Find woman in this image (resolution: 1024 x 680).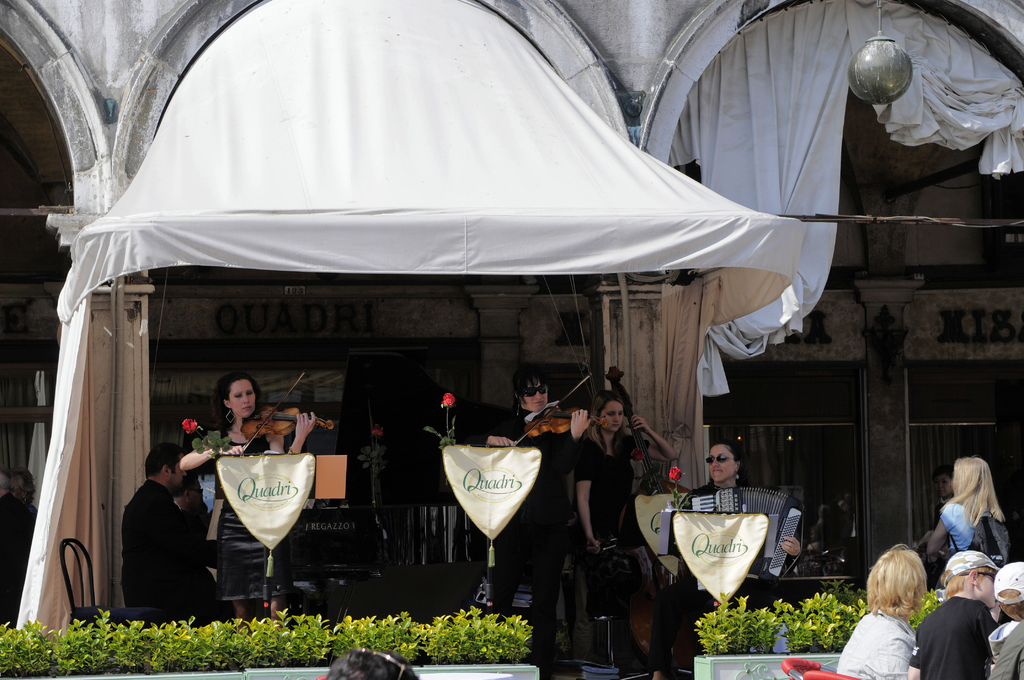
[x1=180, y1=371, x2=316, y2=634].
